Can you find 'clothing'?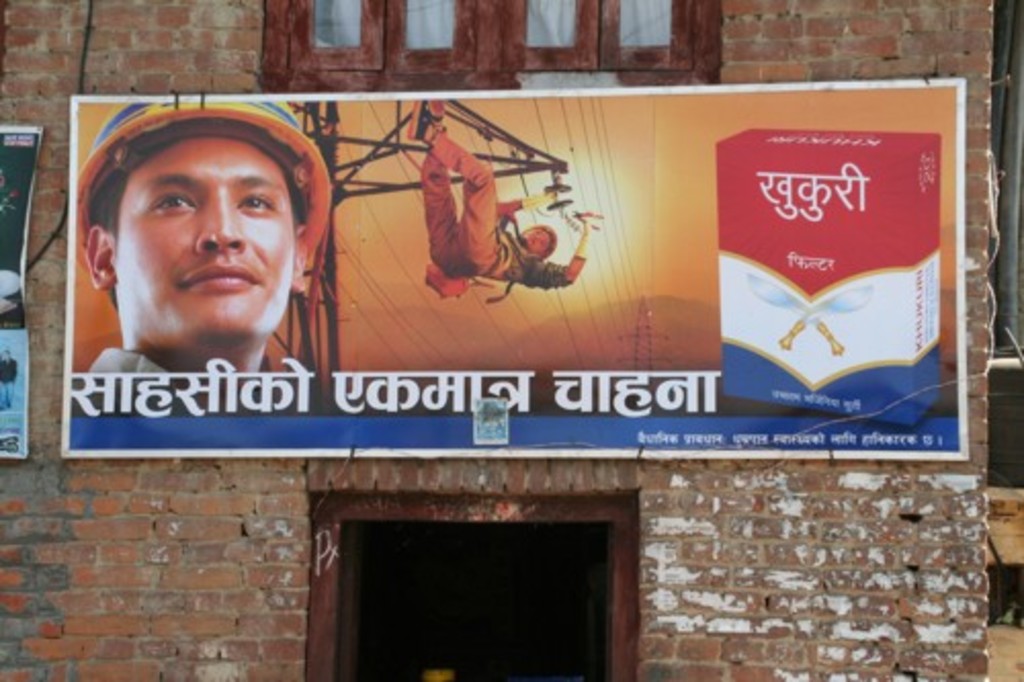
Yes, bounding box: (left=414, top=143, right=551, bottom=299).
